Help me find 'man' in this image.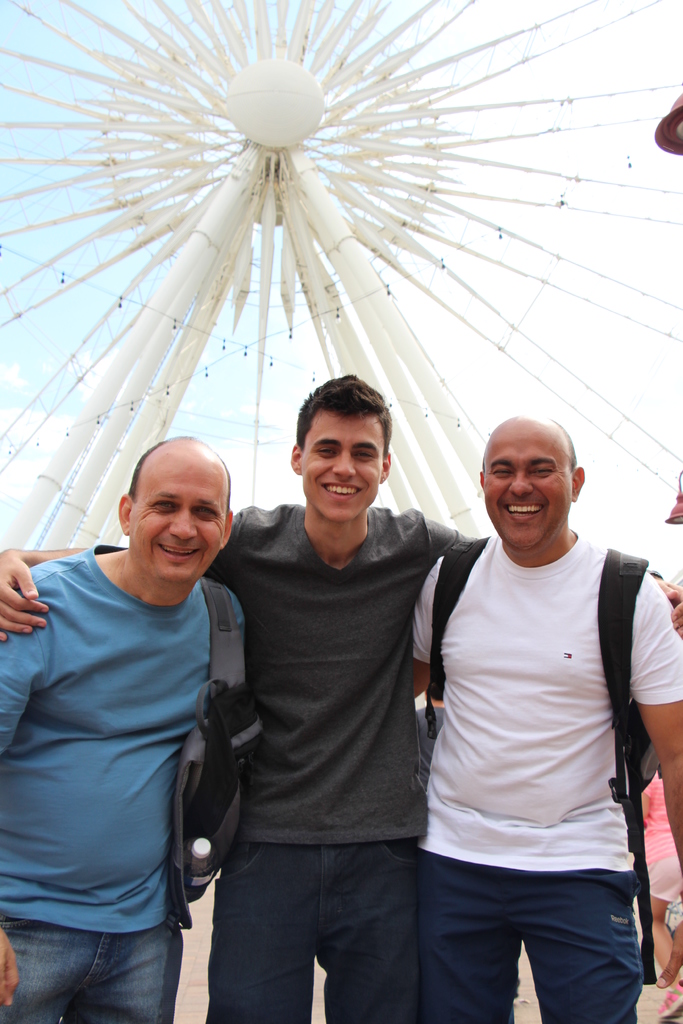
Found it: box=[412, 412, 682, 1021].
